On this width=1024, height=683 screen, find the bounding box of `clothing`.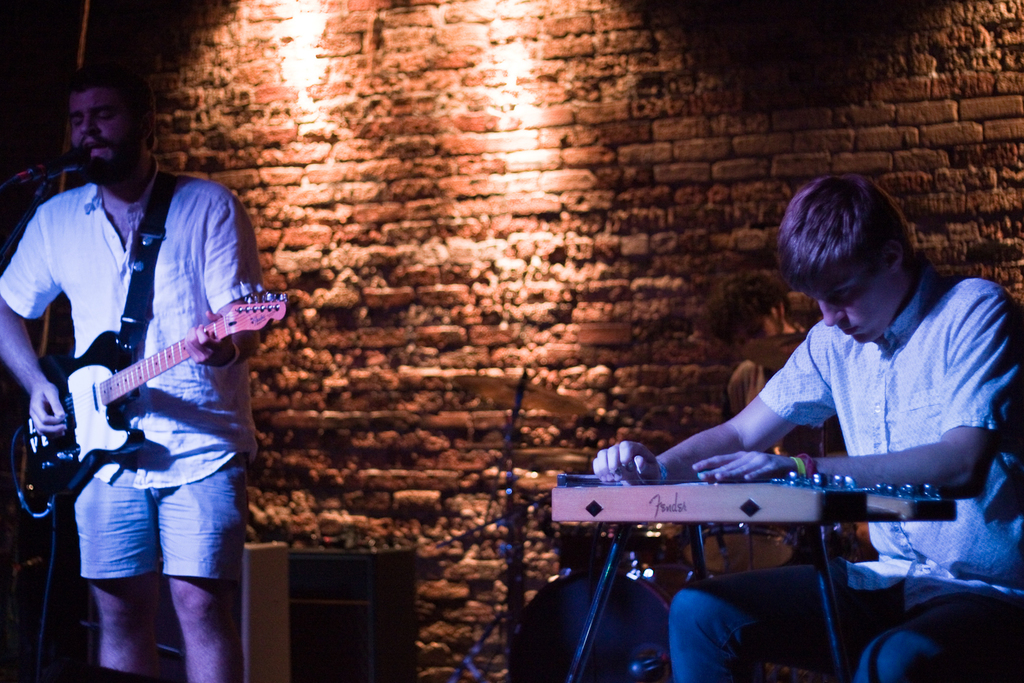
Bounding box: select_region(727, 326, 831, 563).
